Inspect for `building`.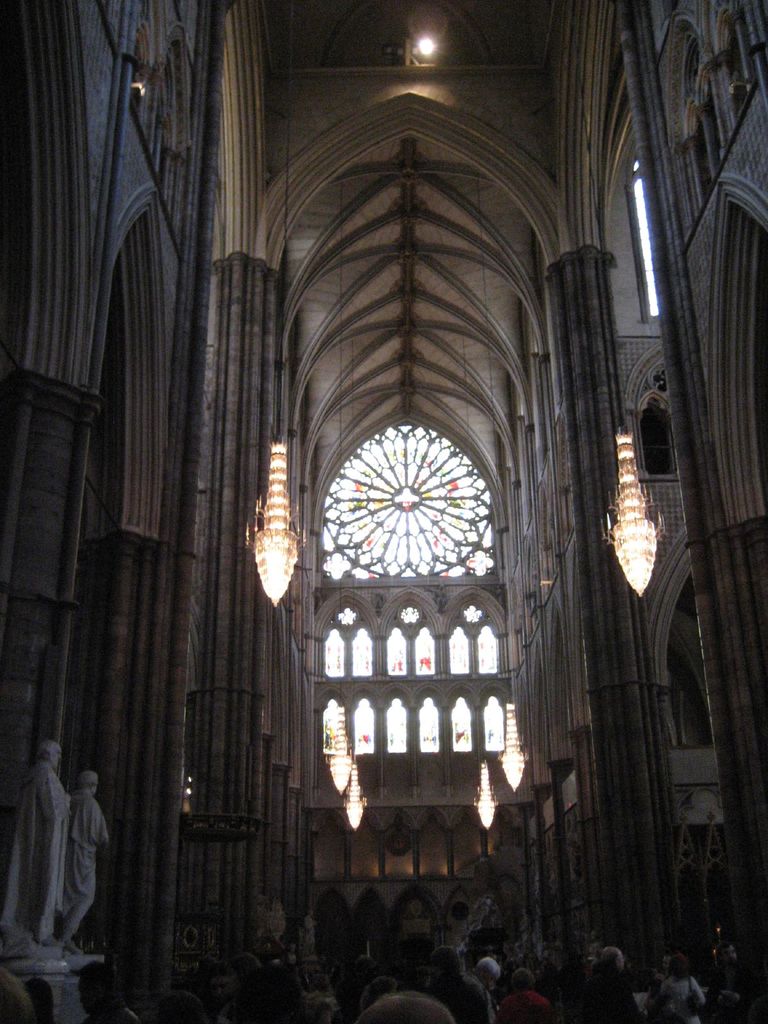
Inspection: <box>1,4,767,1023</box>.
